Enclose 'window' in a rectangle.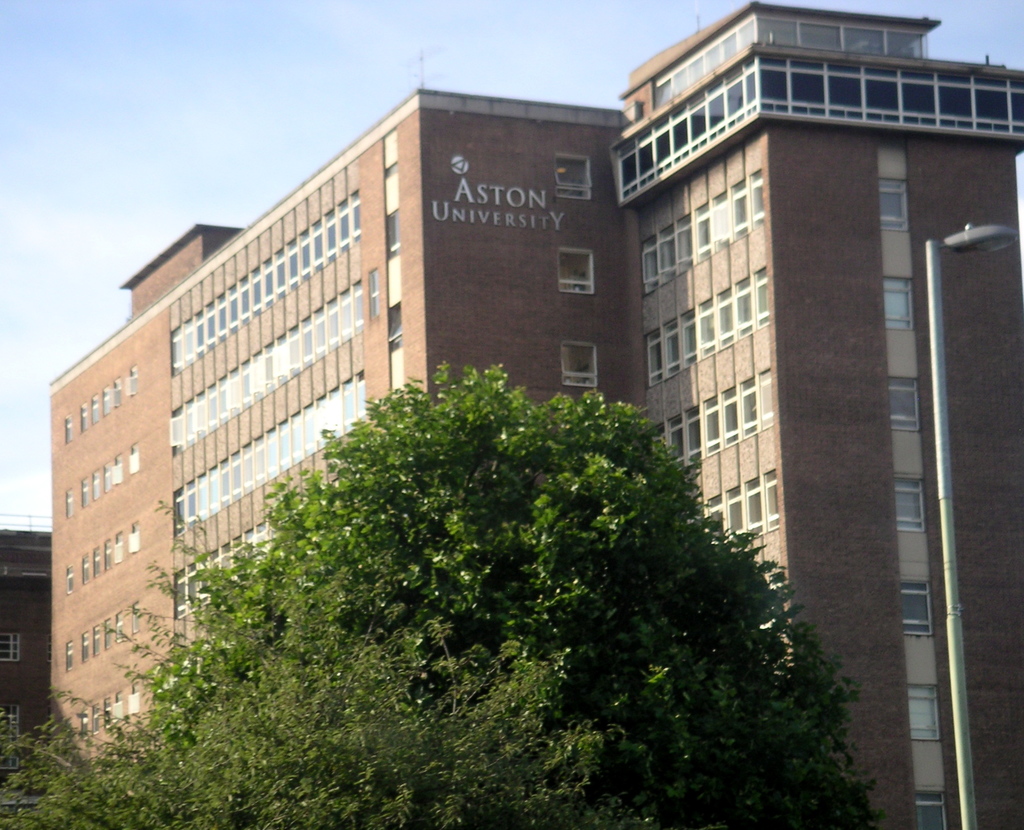
902:577:932:642.
